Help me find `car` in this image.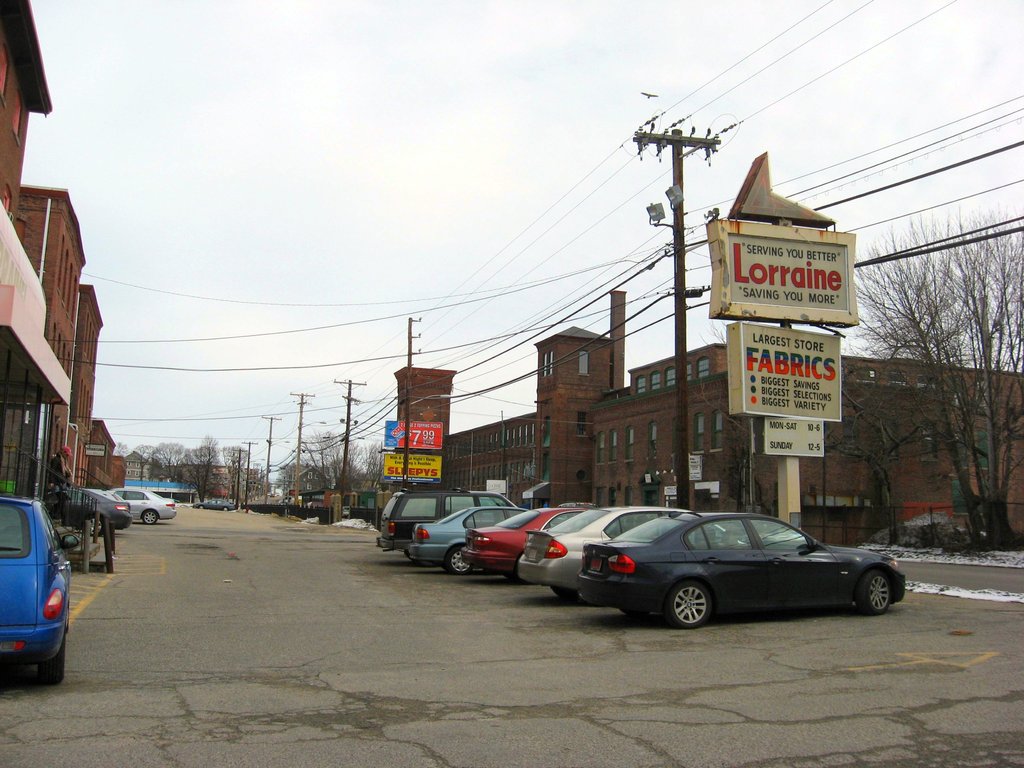
Found it: region(382, 490, 506, 566).
